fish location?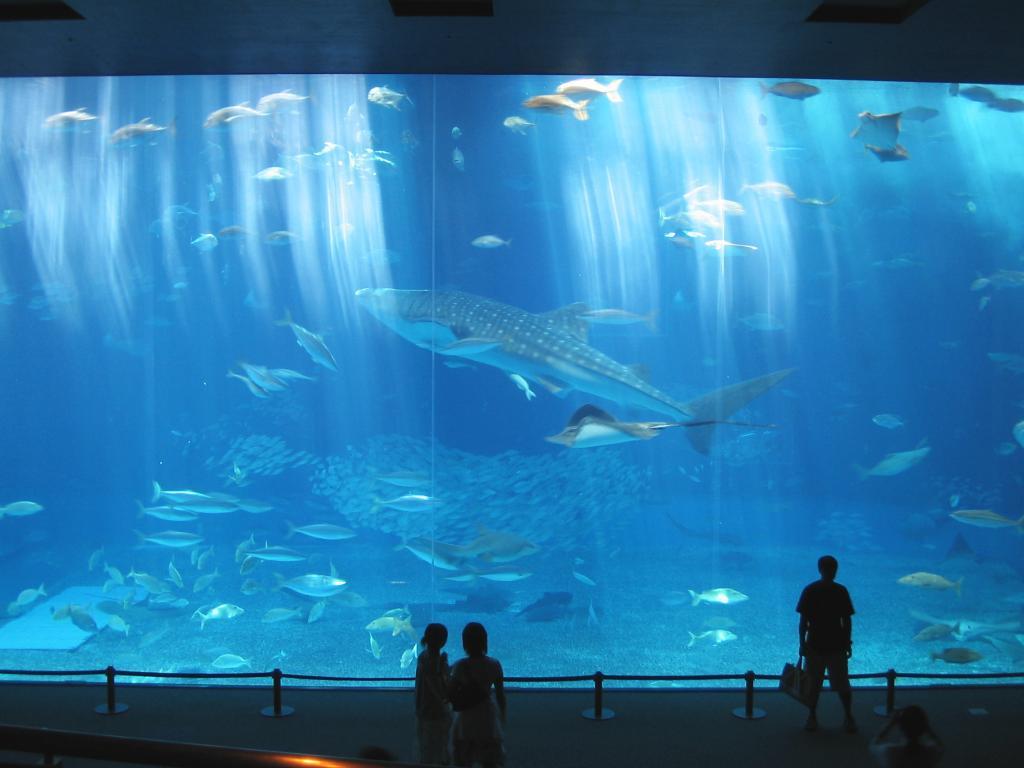
detection(996, 440, 1019, 453)
